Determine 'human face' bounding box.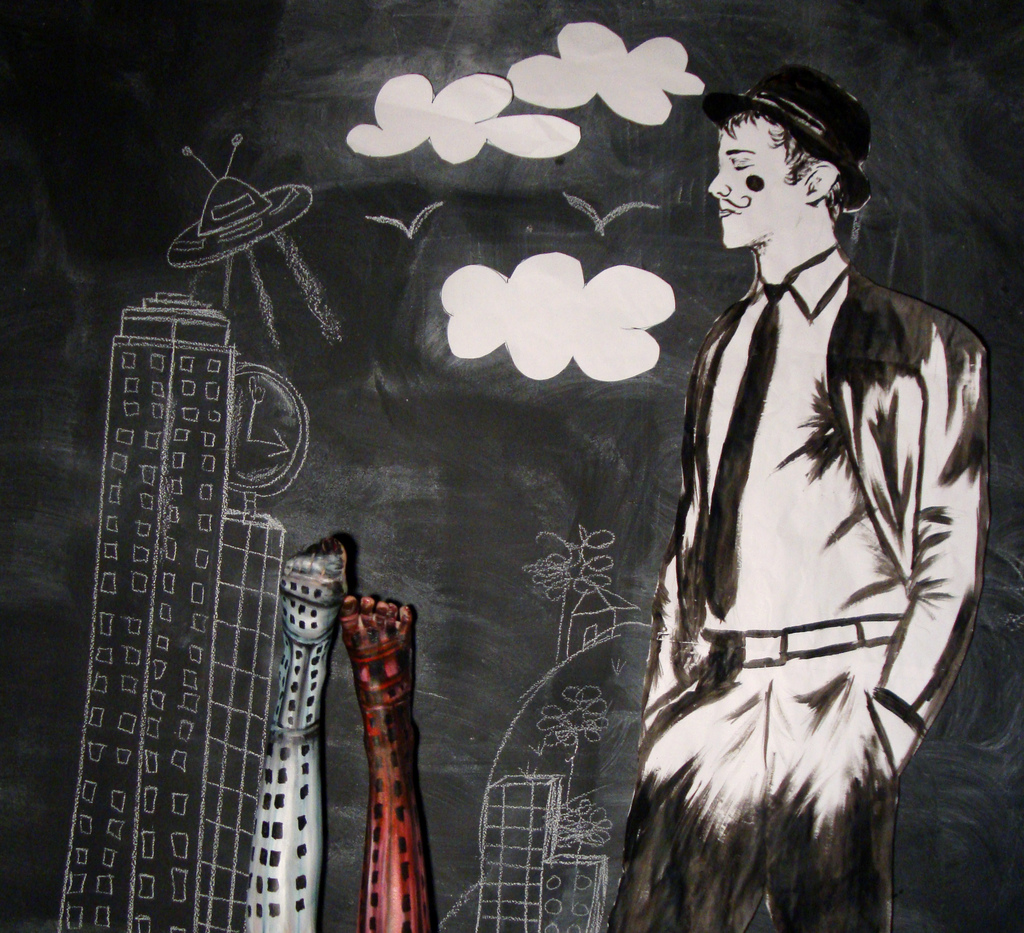
Determined: (x1=703, y1=110, x2=800, y2=252).
